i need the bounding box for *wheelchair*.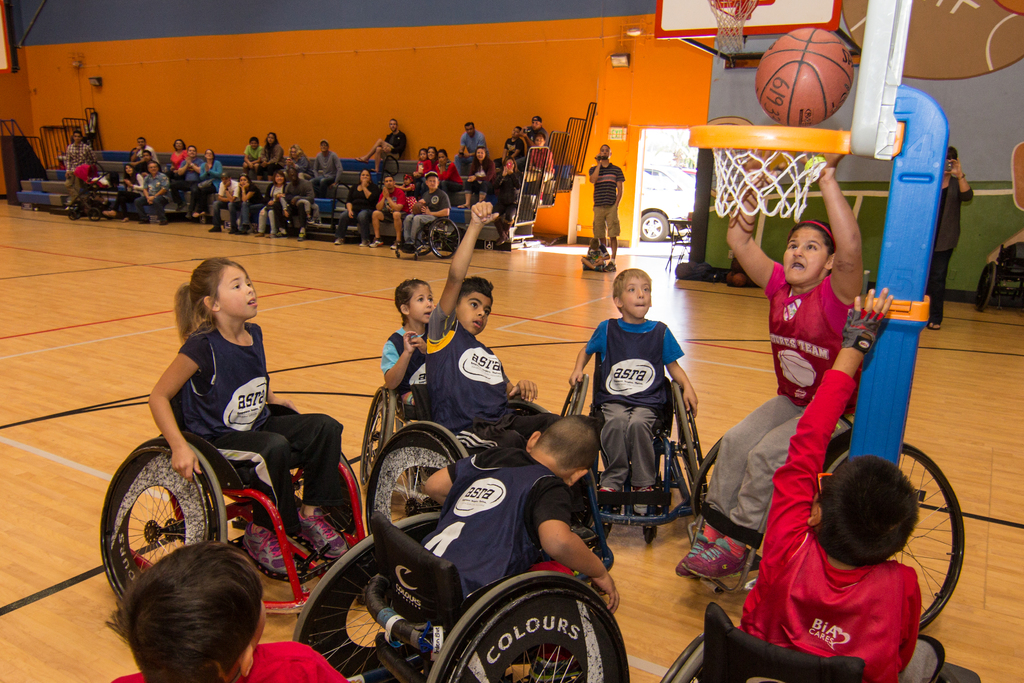
Here it is: (399, 215, 458, 270).
